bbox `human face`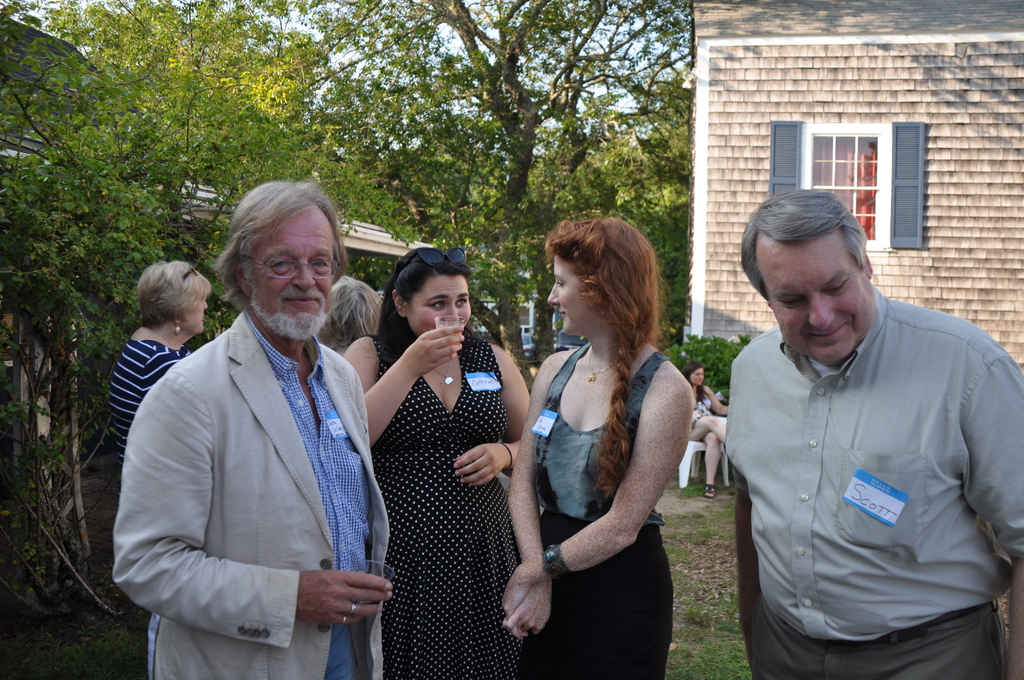
box(407, 269, 478, 353)
